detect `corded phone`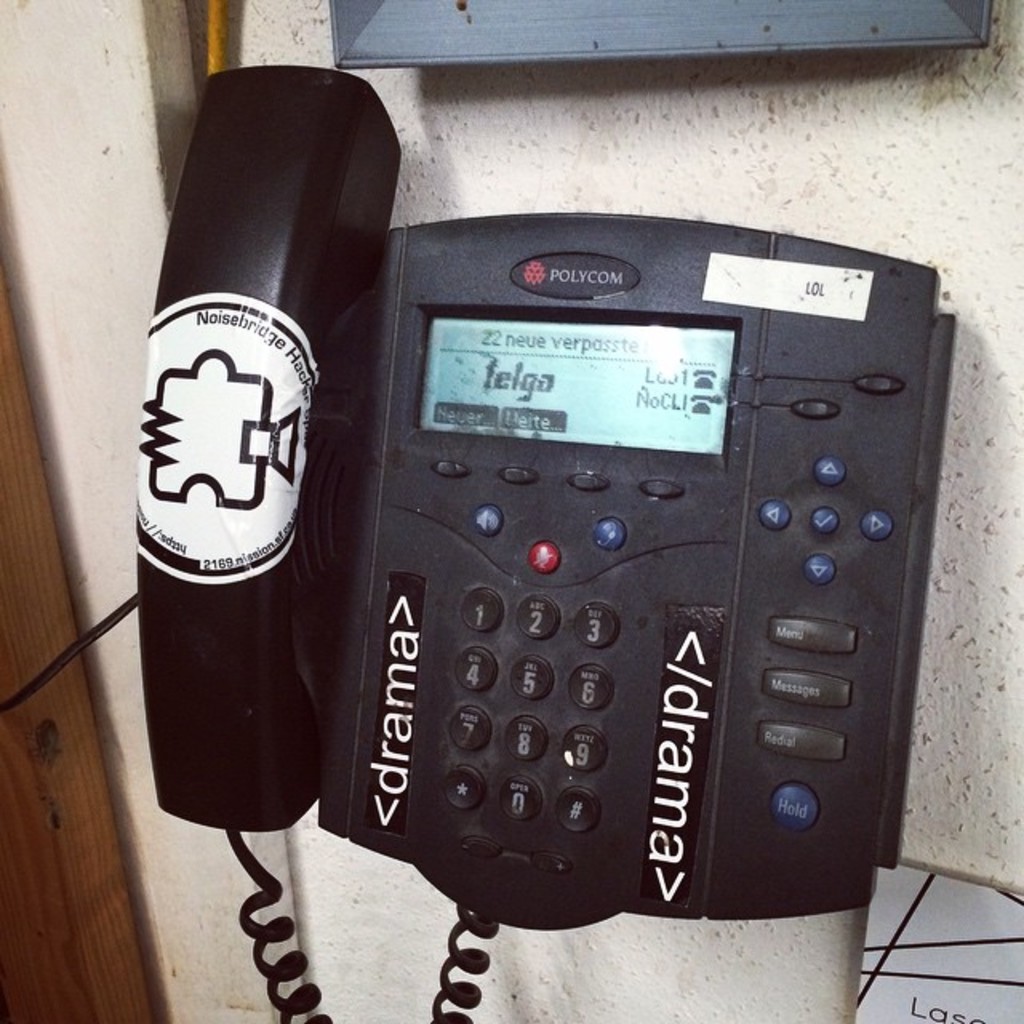
box=[138, 56, 954, 1022]
